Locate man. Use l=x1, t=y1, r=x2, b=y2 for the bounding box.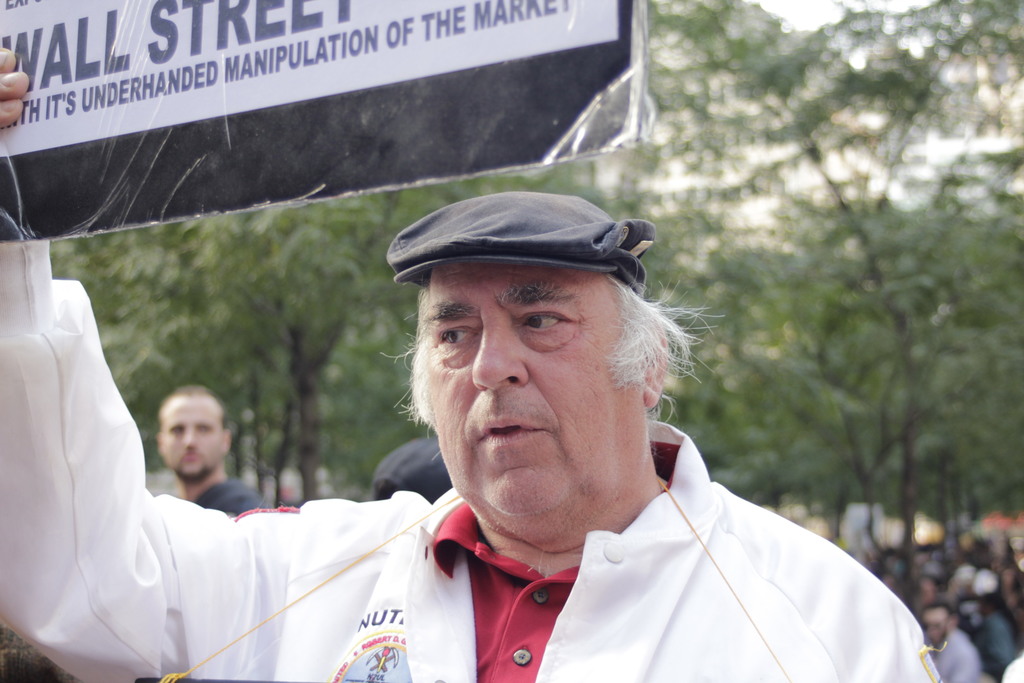
l=157, t=383, r=263, b=515.
